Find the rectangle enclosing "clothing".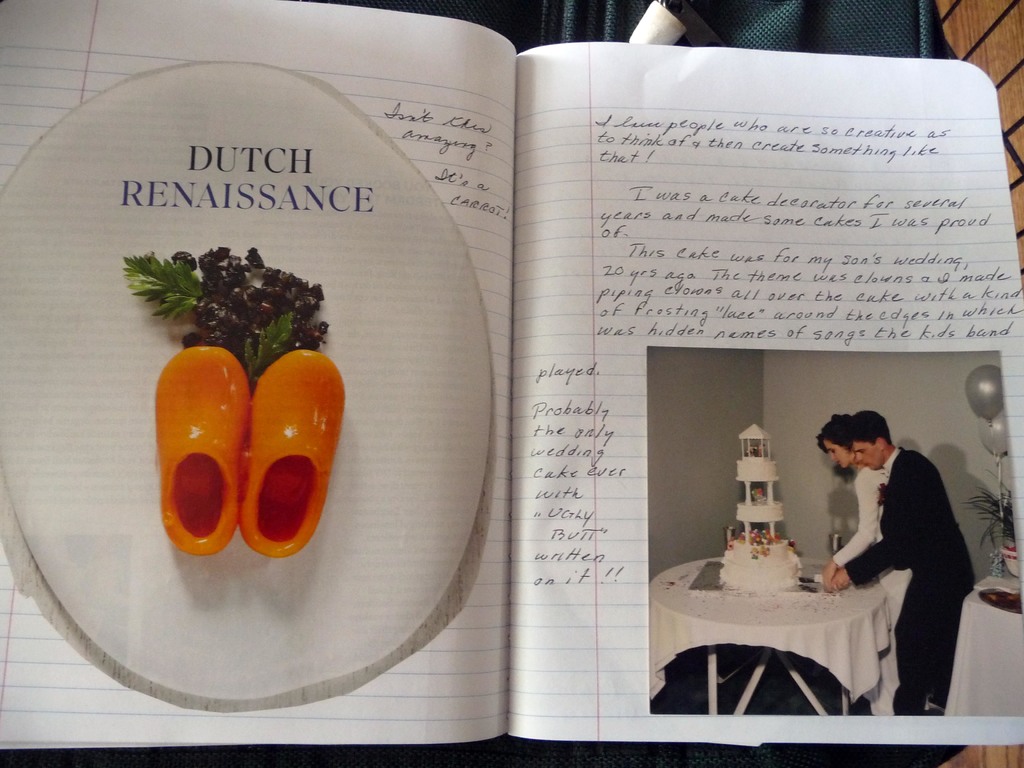
849/450/973/733.
